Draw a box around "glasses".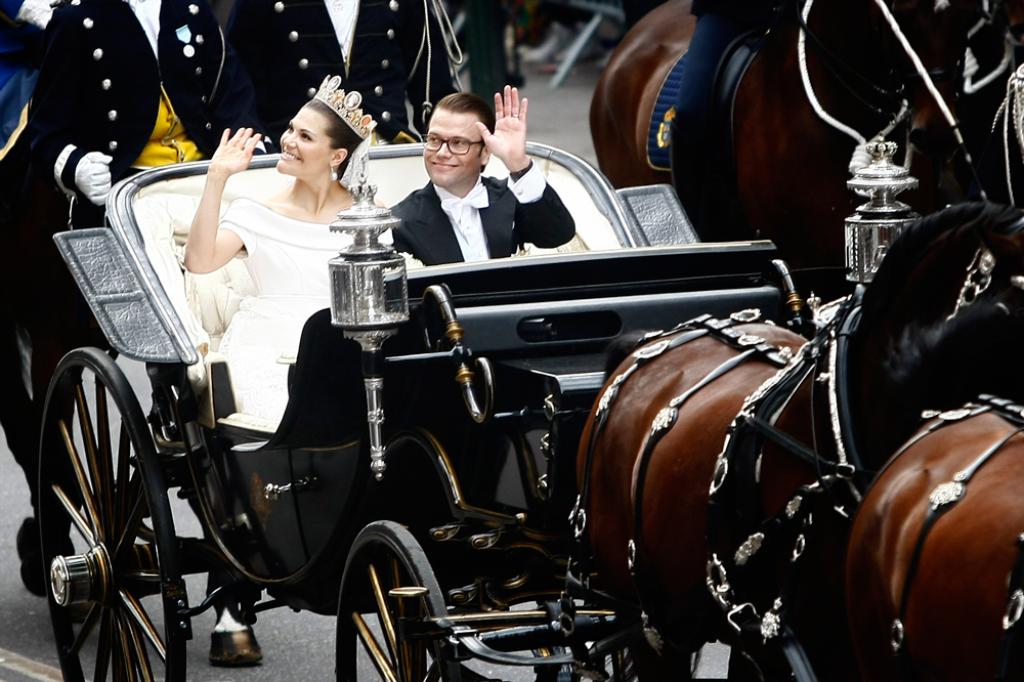
bbox(421, 130, 482, 155).
